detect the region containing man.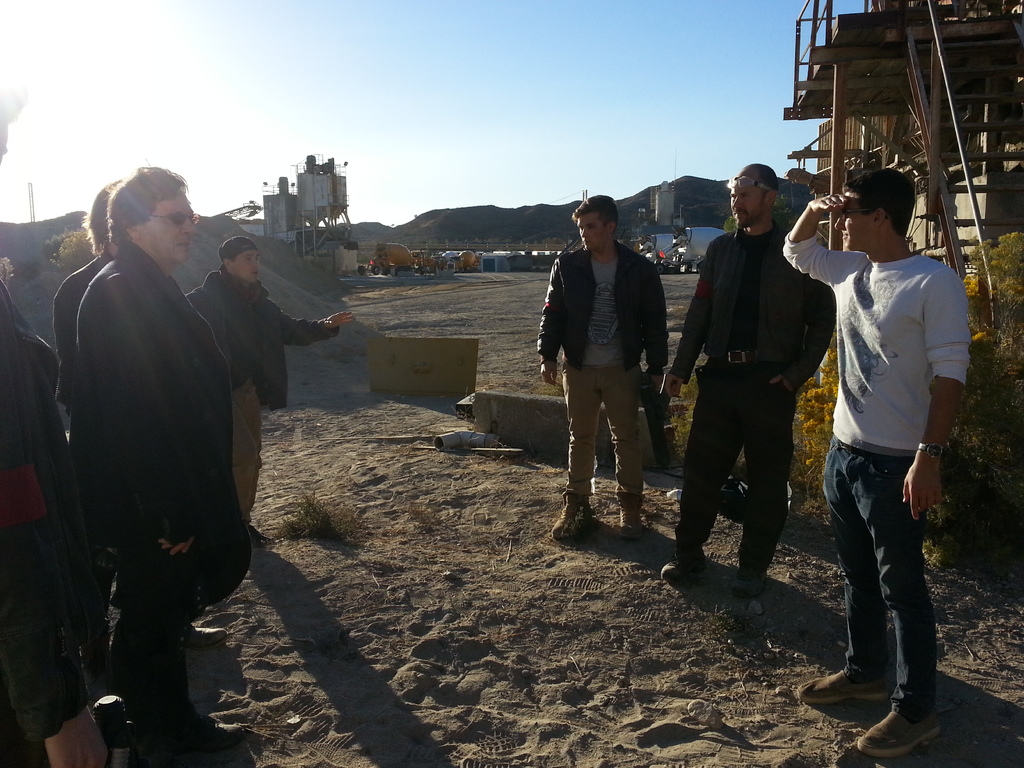
810,155,975,719.
